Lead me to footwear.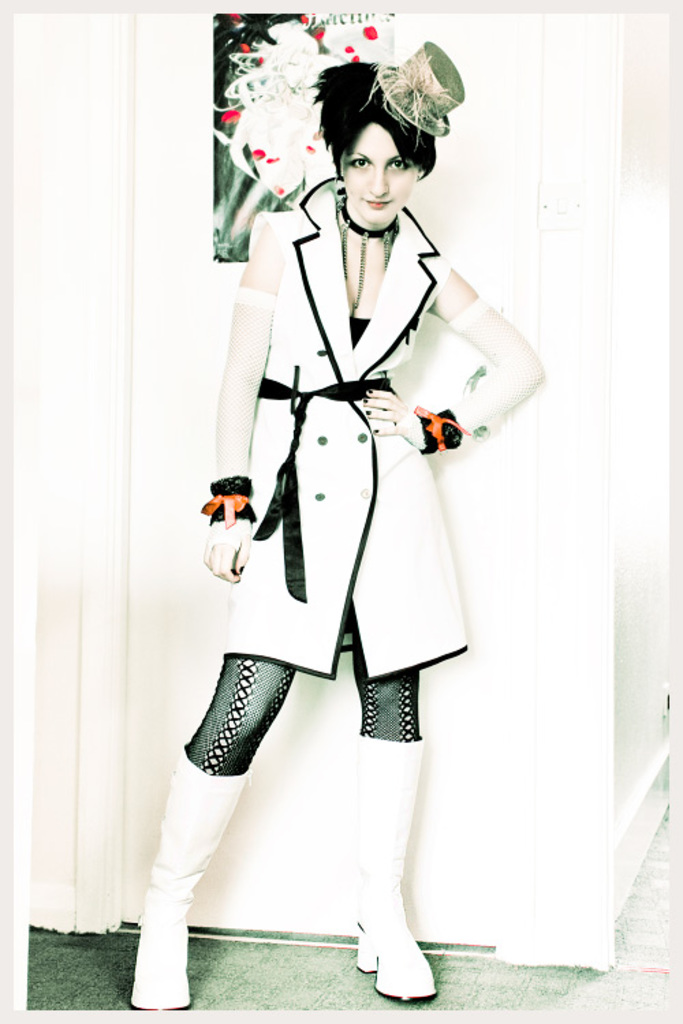
Lead to [x1=352, y1=909, x2=437, y2=1001].
